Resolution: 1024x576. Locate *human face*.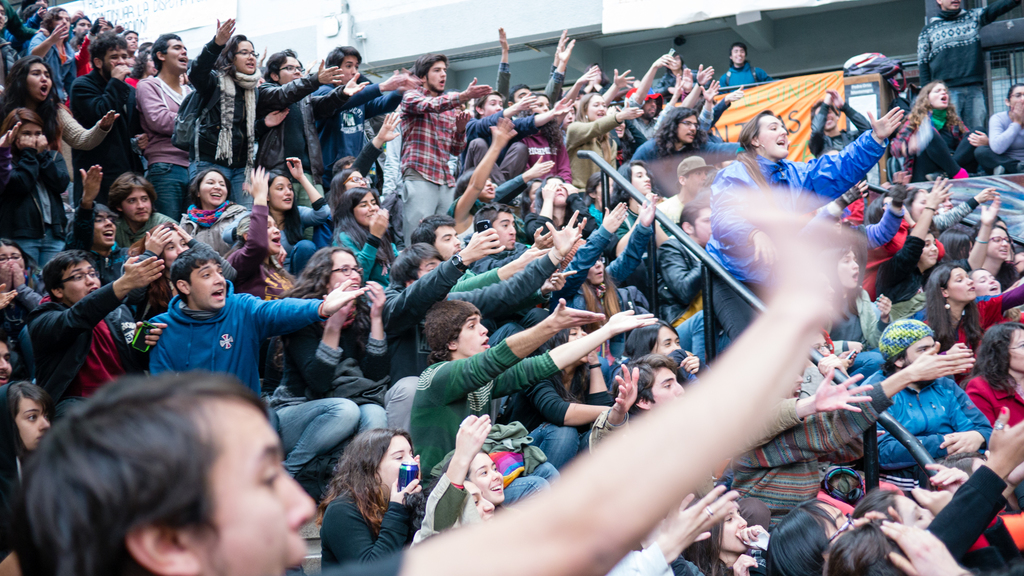
bbox=[96, 21, 111, 34].
